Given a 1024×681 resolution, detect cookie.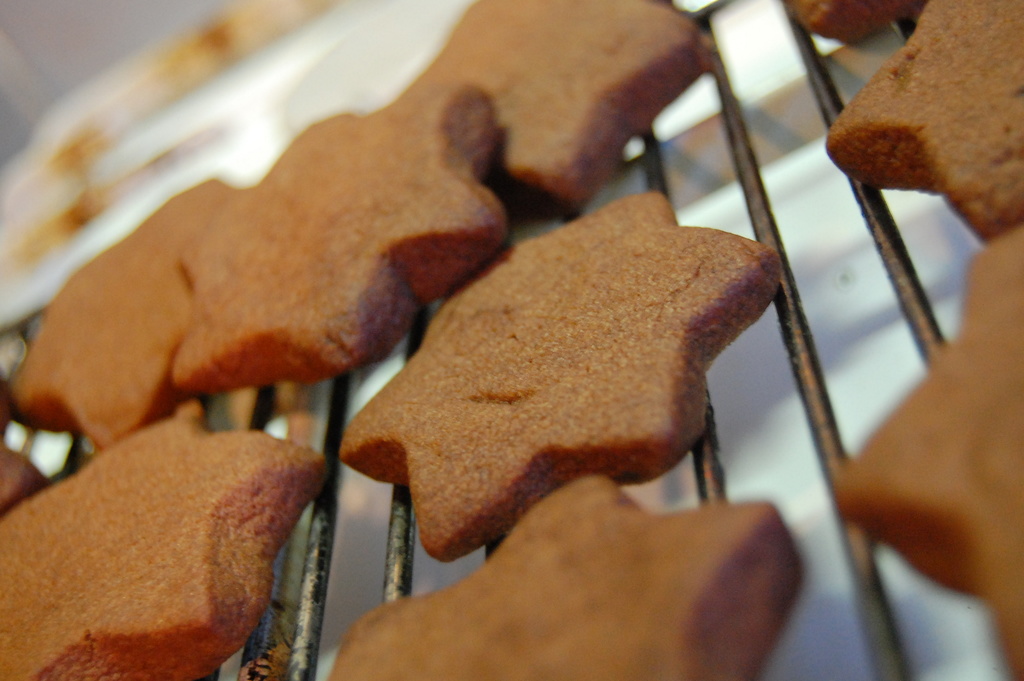
335:190:783:562.
